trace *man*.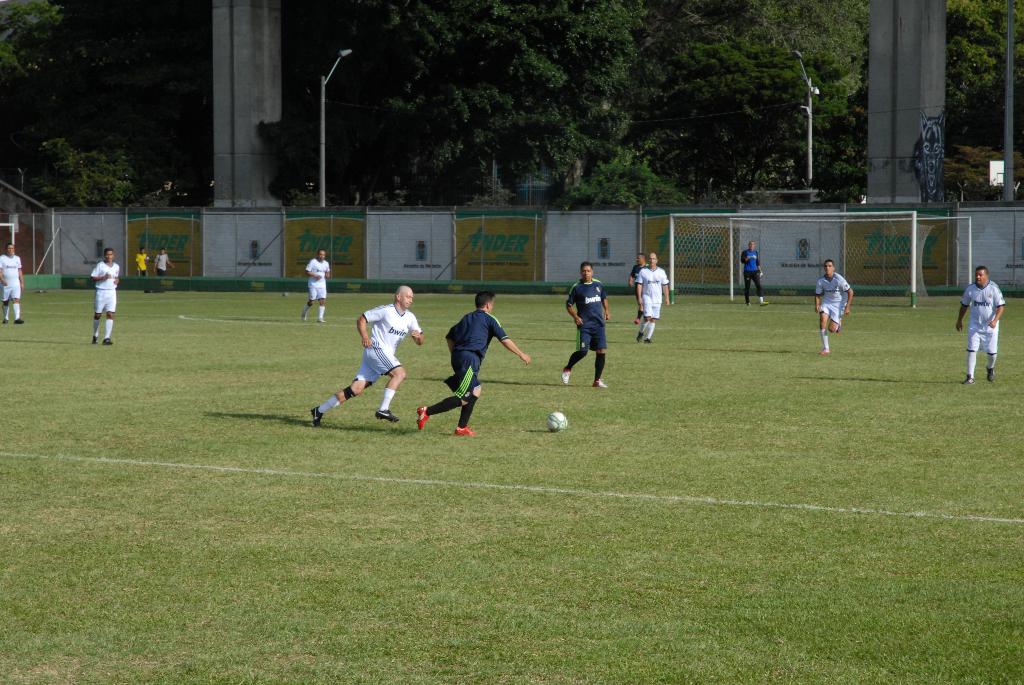
Traced to select_region(86, 248, 122, 342).
